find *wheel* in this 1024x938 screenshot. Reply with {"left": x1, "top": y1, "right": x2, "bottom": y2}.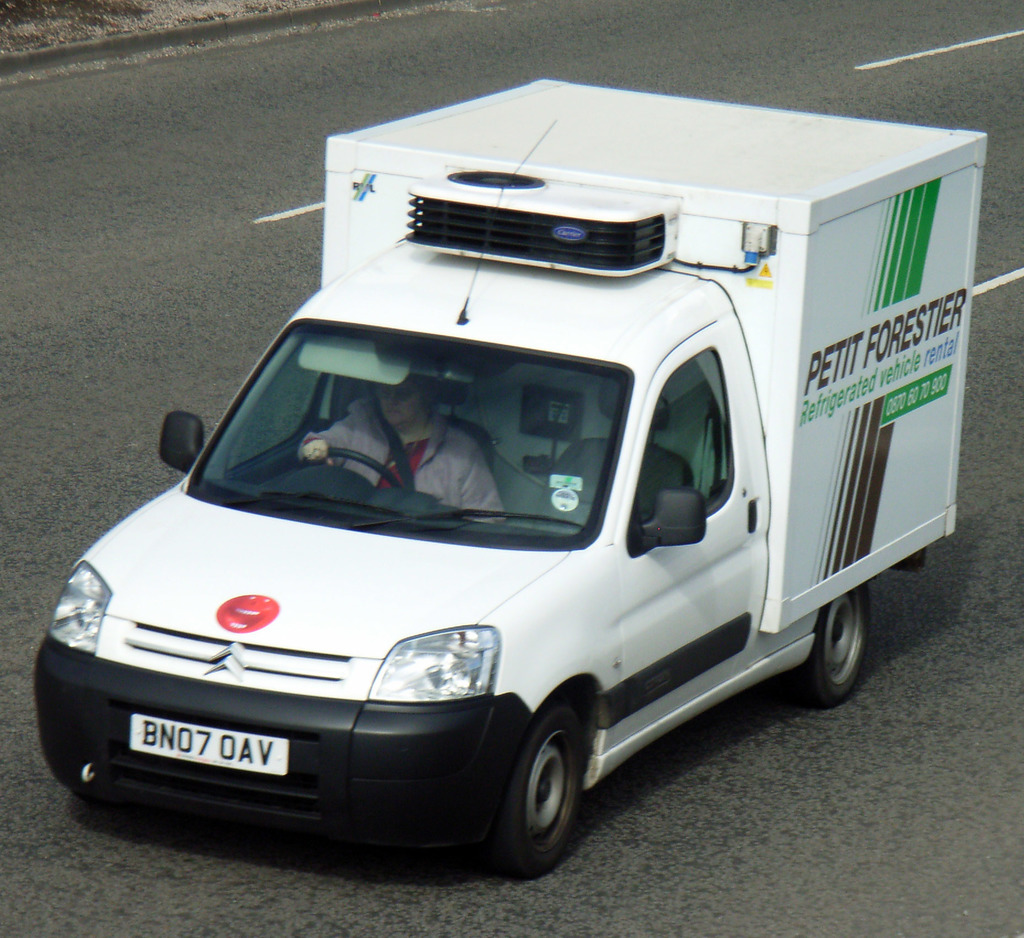
{"left": 489, "top": 708, "right": 579, "bottom": 882}.
